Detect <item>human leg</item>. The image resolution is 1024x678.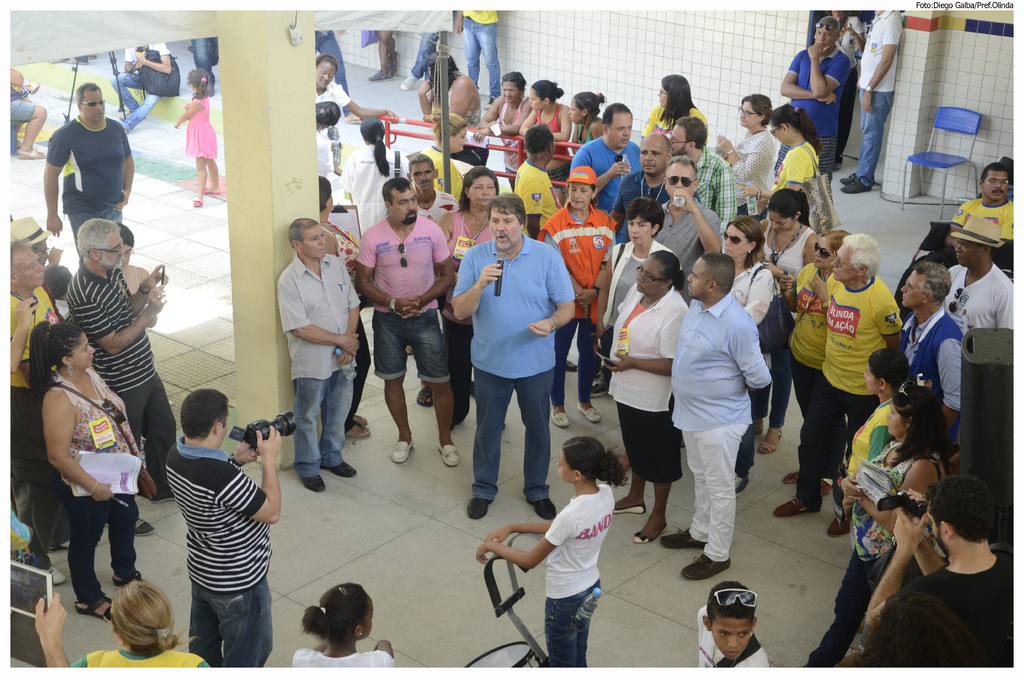
box=[106, 492, 144, 591].
